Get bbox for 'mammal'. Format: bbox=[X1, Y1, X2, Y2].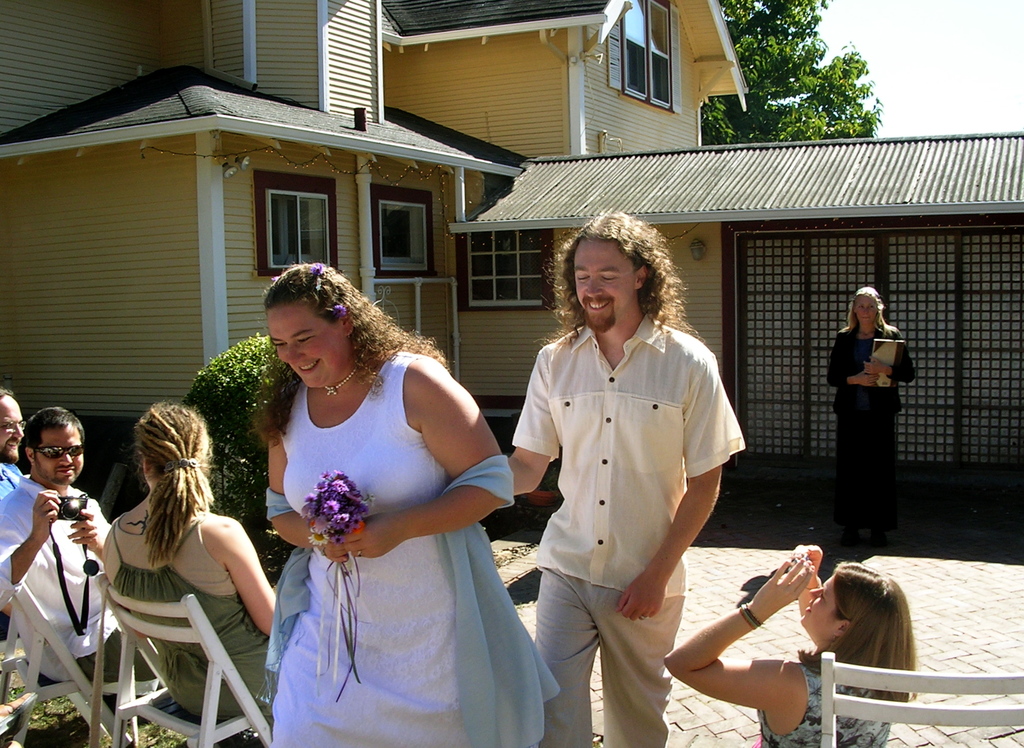
bbox=[250, 261, 566, 747].
